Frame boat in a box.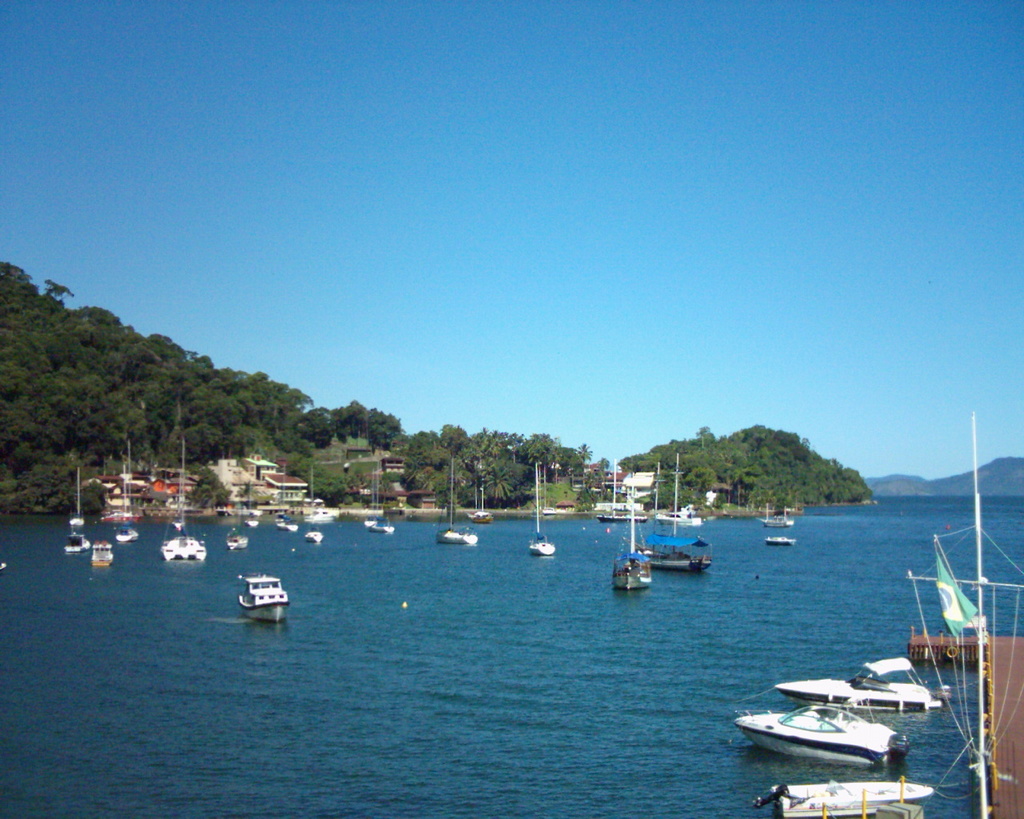
bbox=[910, 412, 1023, 818].
